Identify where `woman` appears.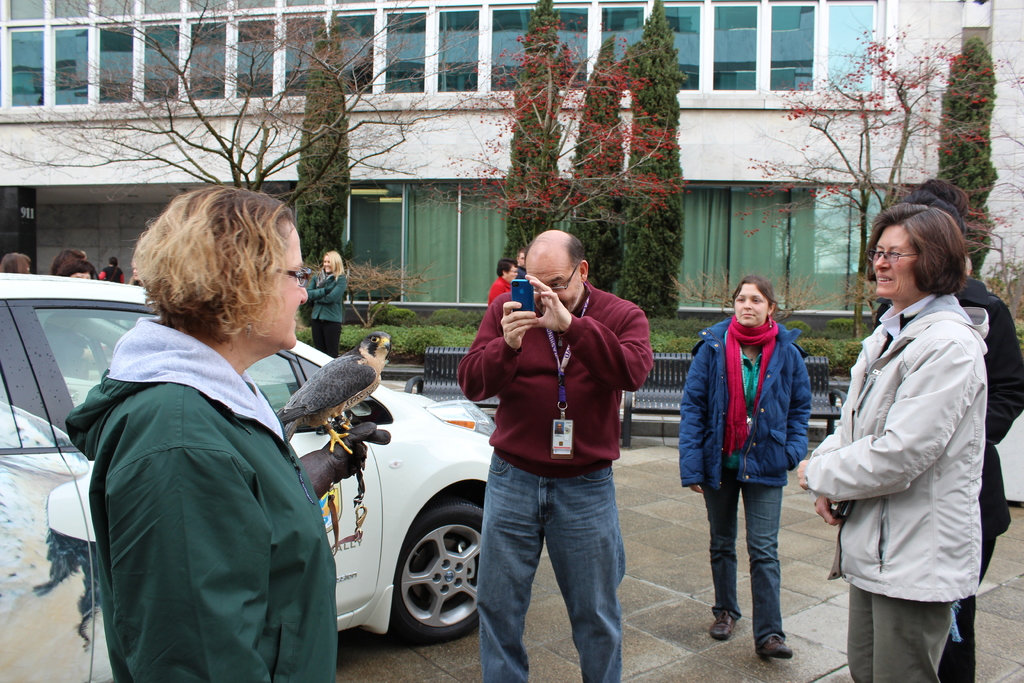
Appears at Rect(308, 251, 346, 361).
